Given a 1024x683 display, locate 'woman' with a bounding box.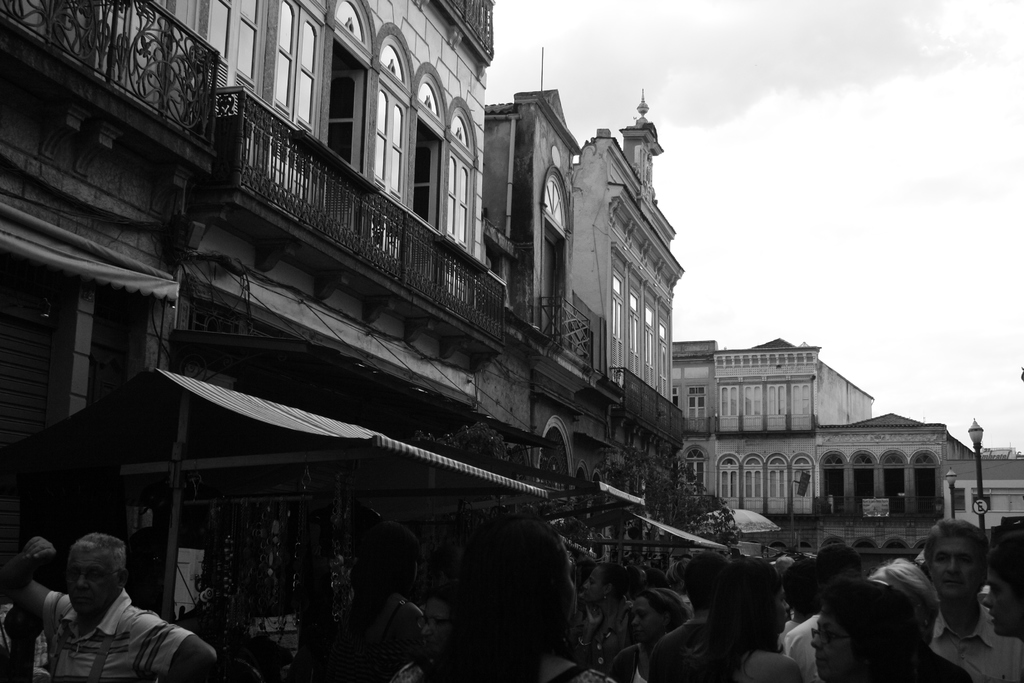
Located: Rect(864, 557, 973, 682).
